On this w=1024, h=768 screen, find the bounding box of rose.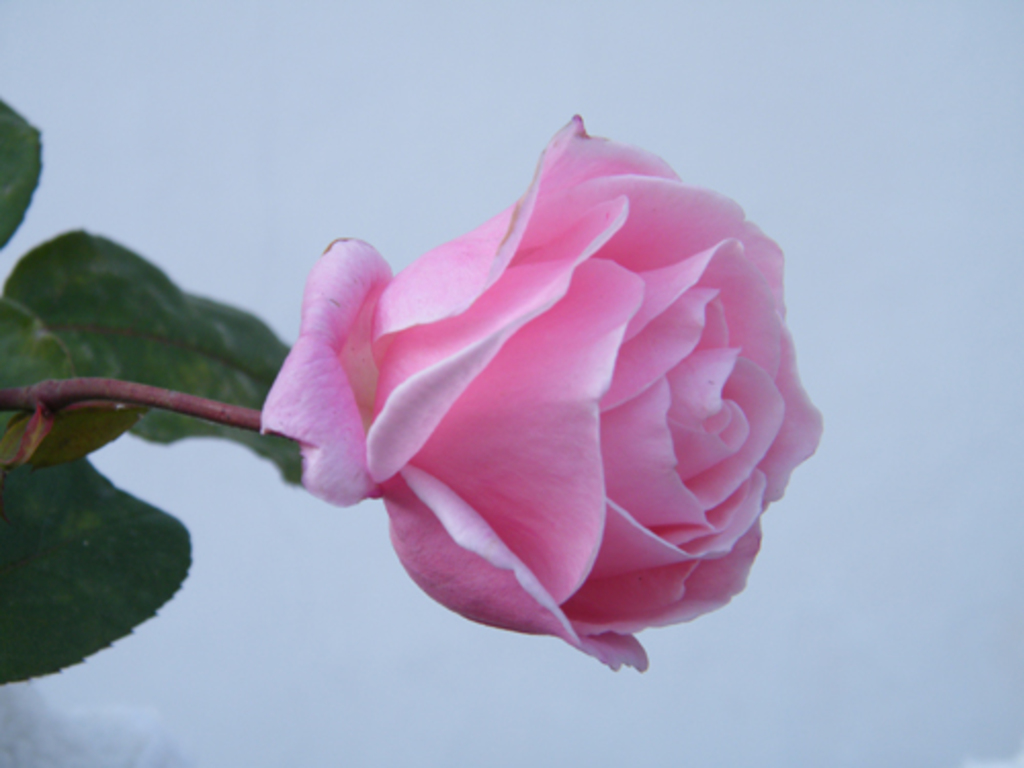
Bounding box: (left=252, top=113, right=827, bottom=674).
